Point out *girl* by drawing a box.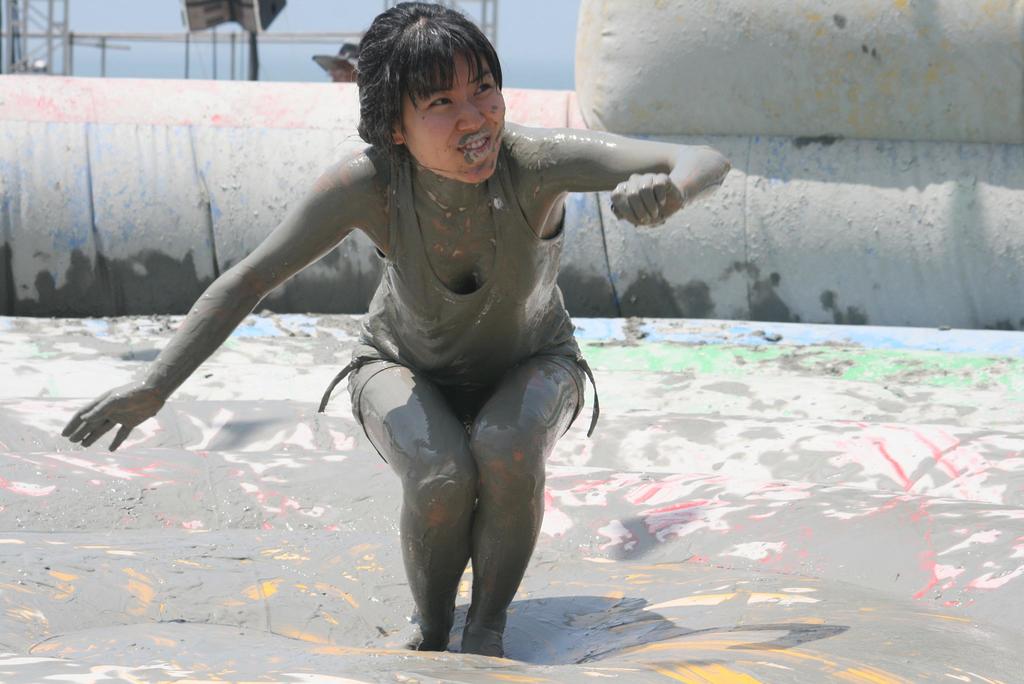
l=61, t=3, r=730, b=658.
